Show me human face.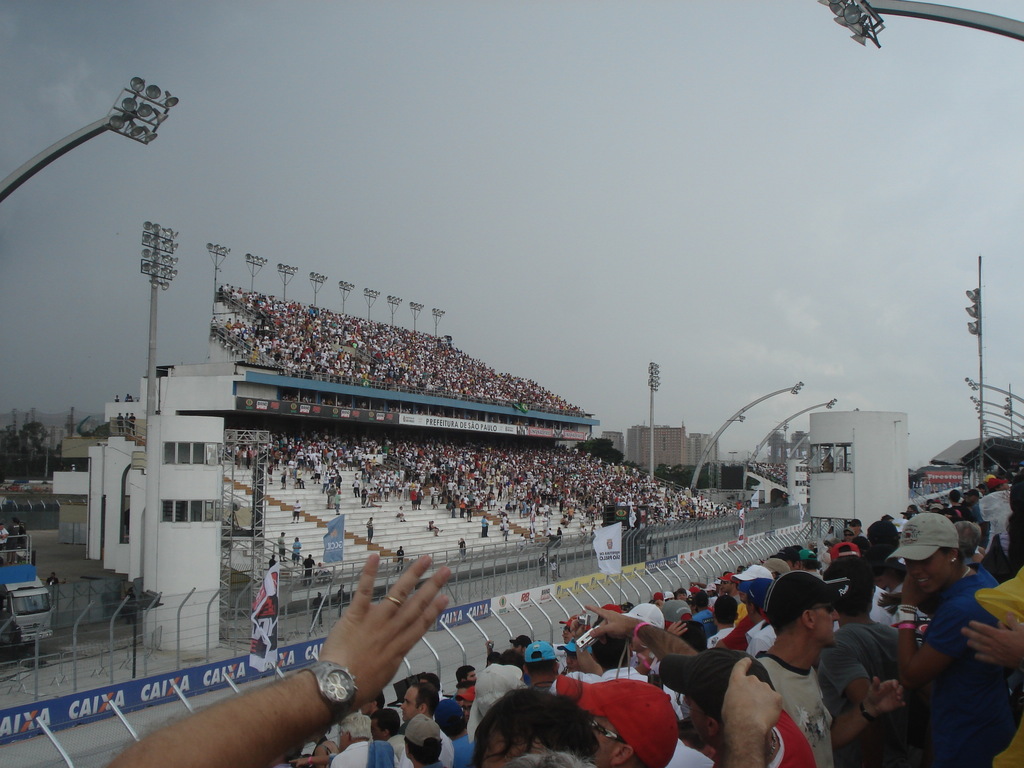
human face is here: 401,686,419,724.
